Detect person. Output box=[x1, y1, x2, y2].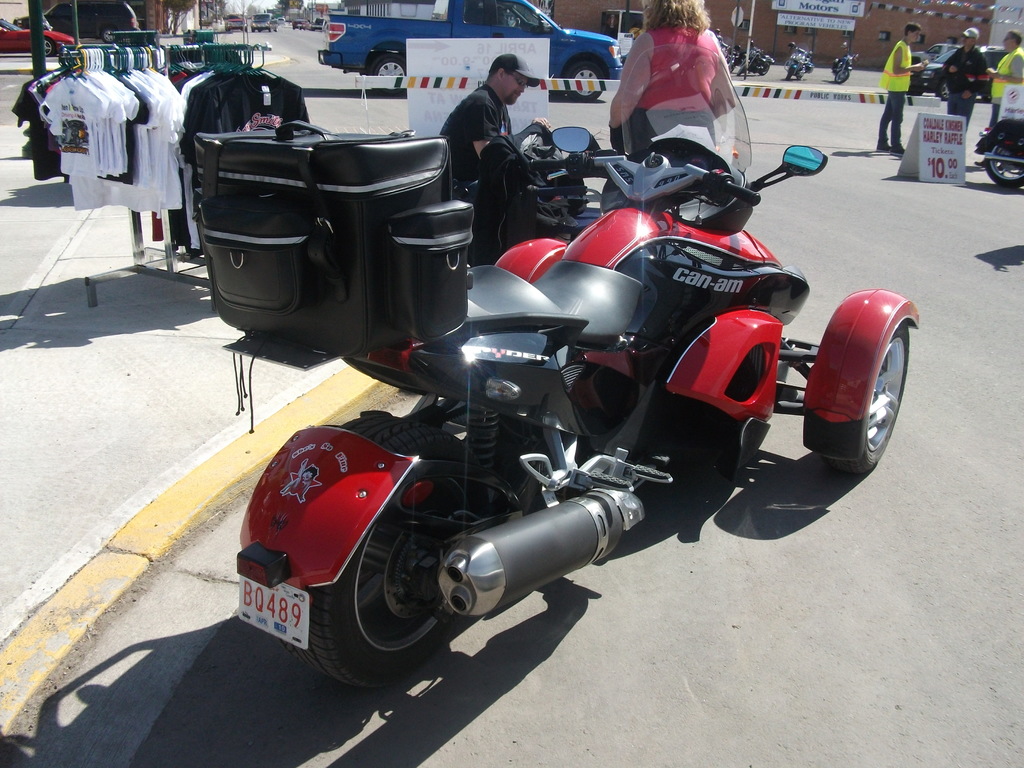
box=[989, 27, 1023, 132].
